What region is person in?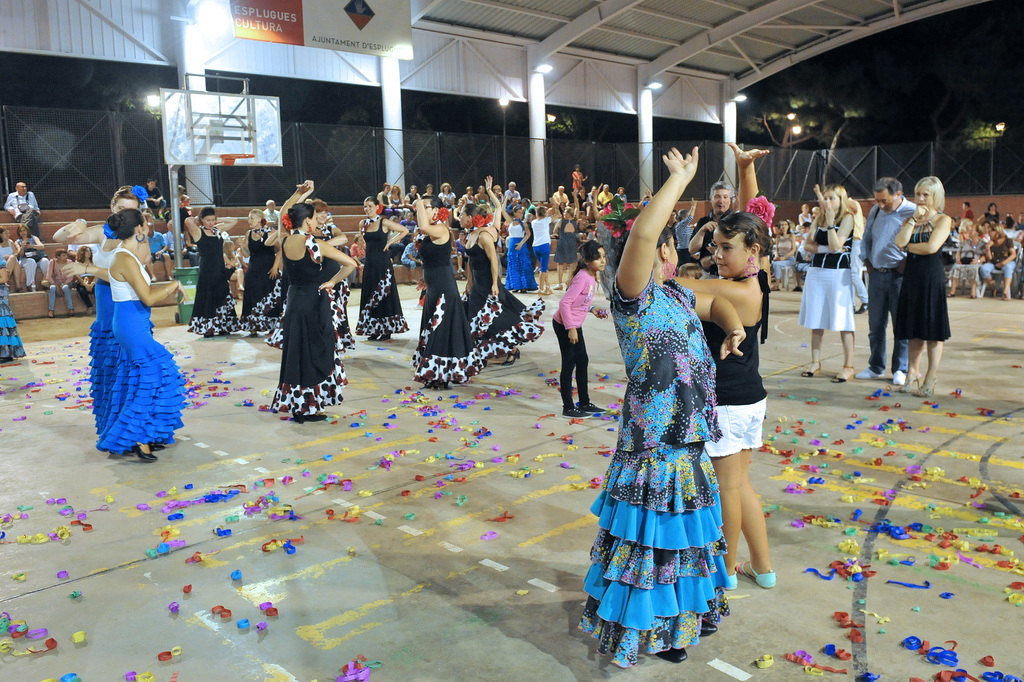
{"x1": 5, "y1": 178, "x2": 42, "y2": 240}.
